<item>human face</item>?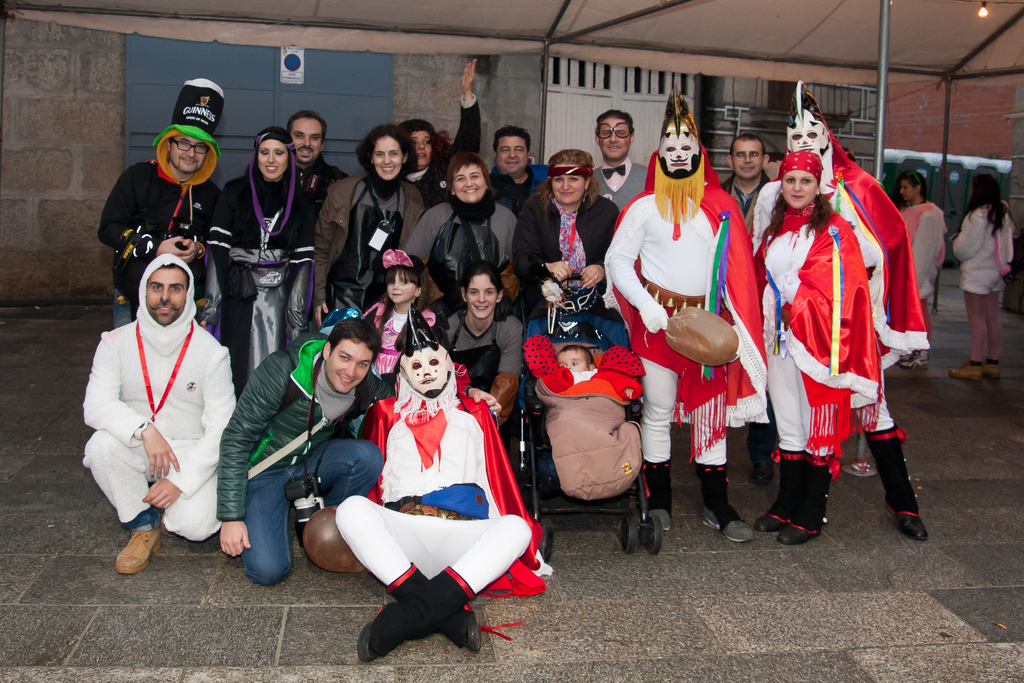
left=733, top=136, right=761, bottom=177
